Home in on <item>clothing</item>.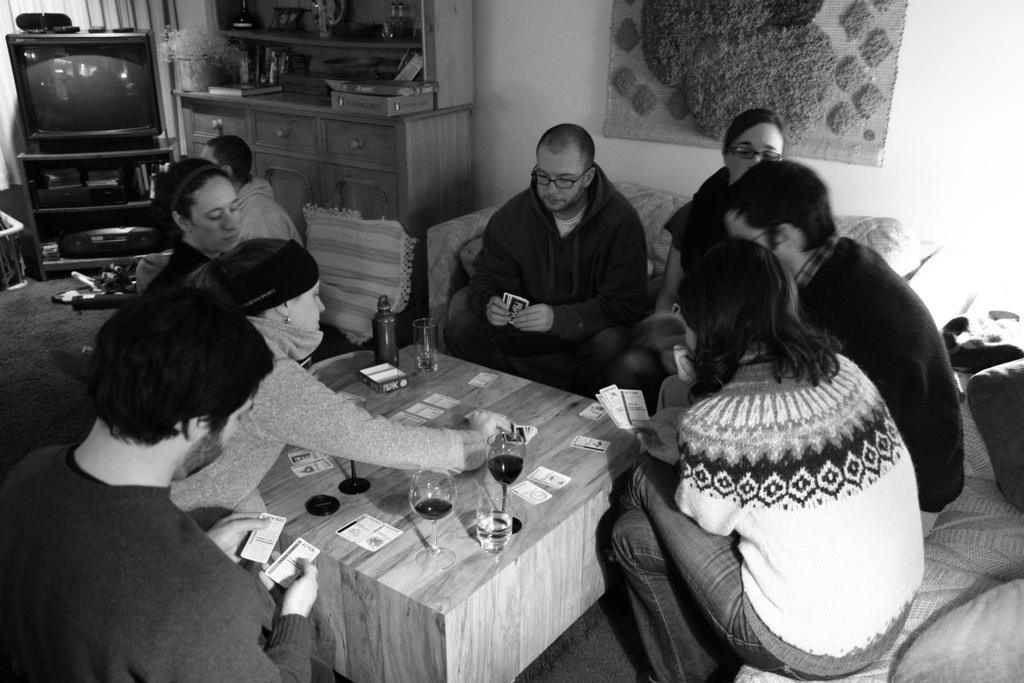
Homed in at [443, 165, 644, 387].
